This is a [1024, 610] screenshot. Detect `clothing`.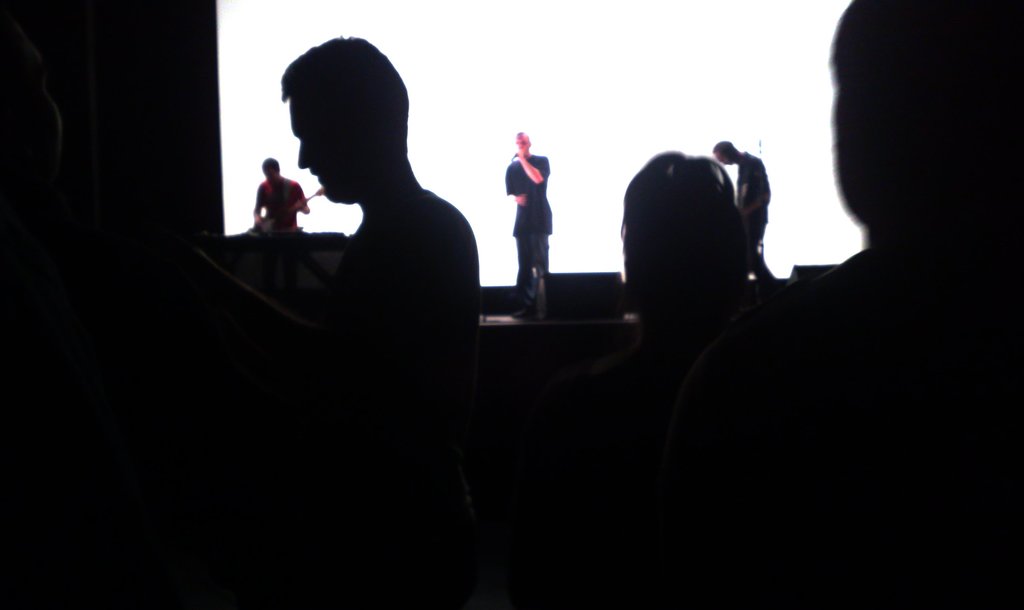
{"left": 255, "top": 178, "right": 301, "bottom": 229}.
